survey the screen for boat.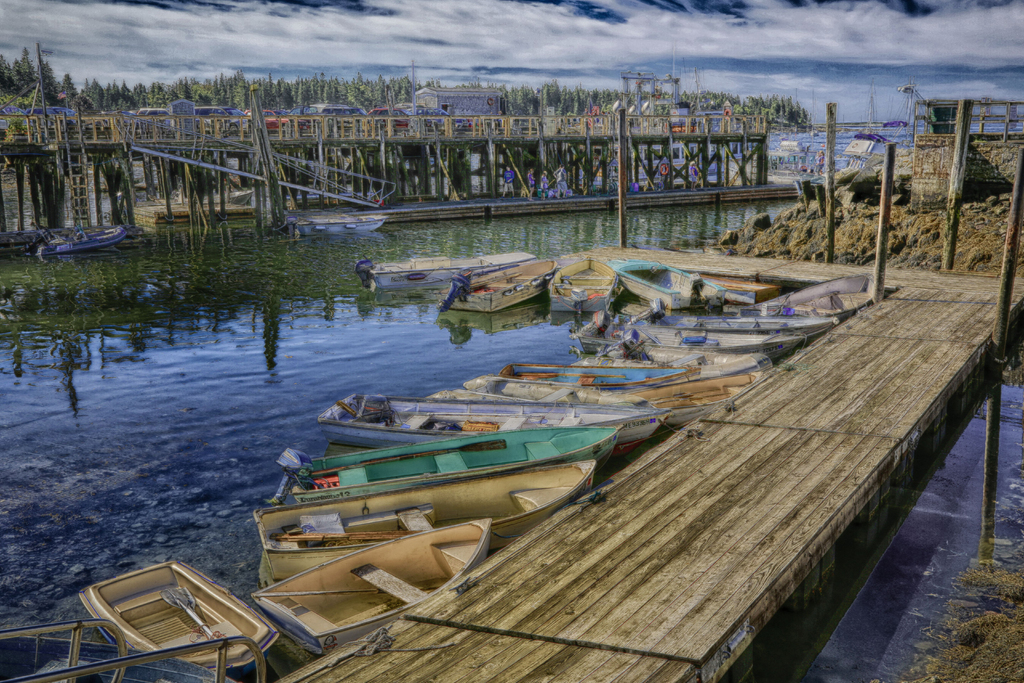
Survey found: left=609, top=259, right=741, bottom=310.
